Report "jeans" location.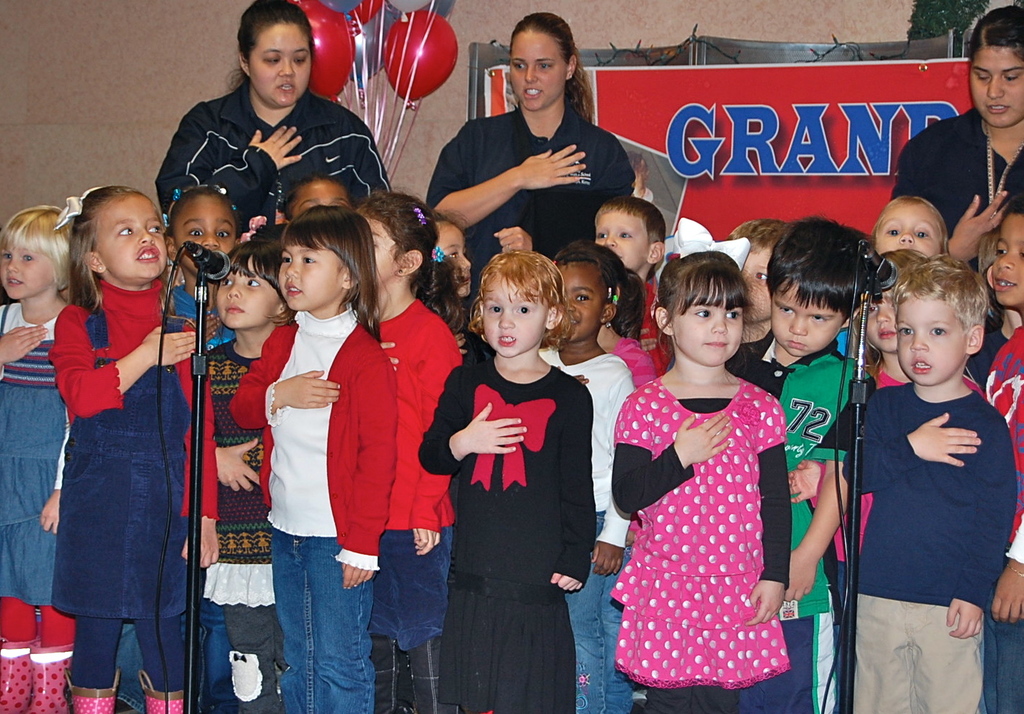
Report: bbox=[563, 510, 635, 713].
